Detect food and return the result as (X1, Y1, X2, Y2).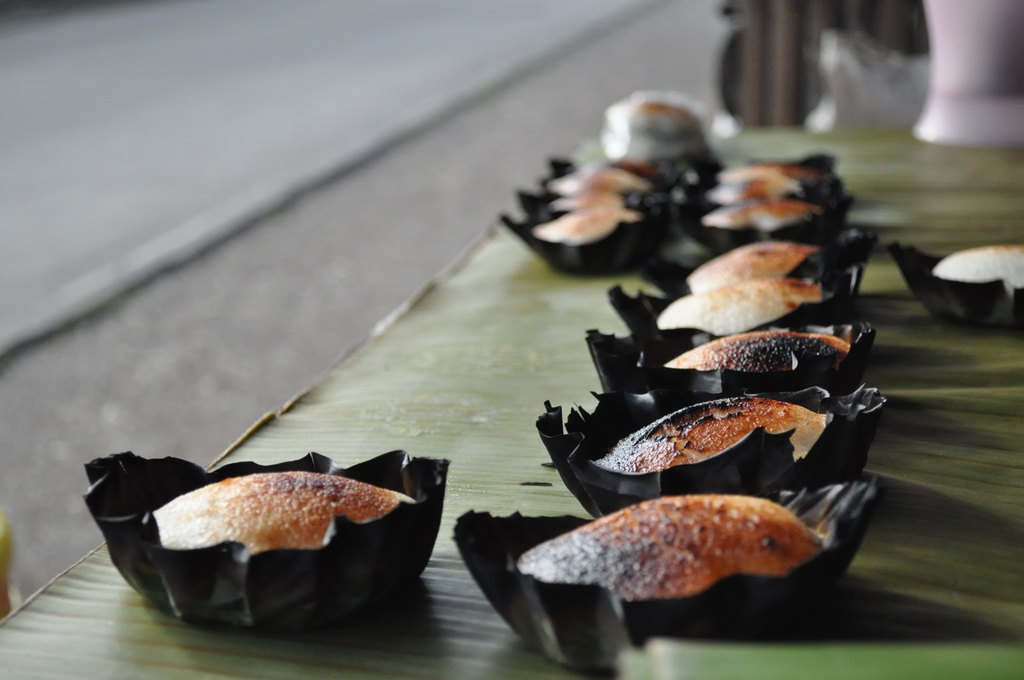
(657, 279, 819, 337).
